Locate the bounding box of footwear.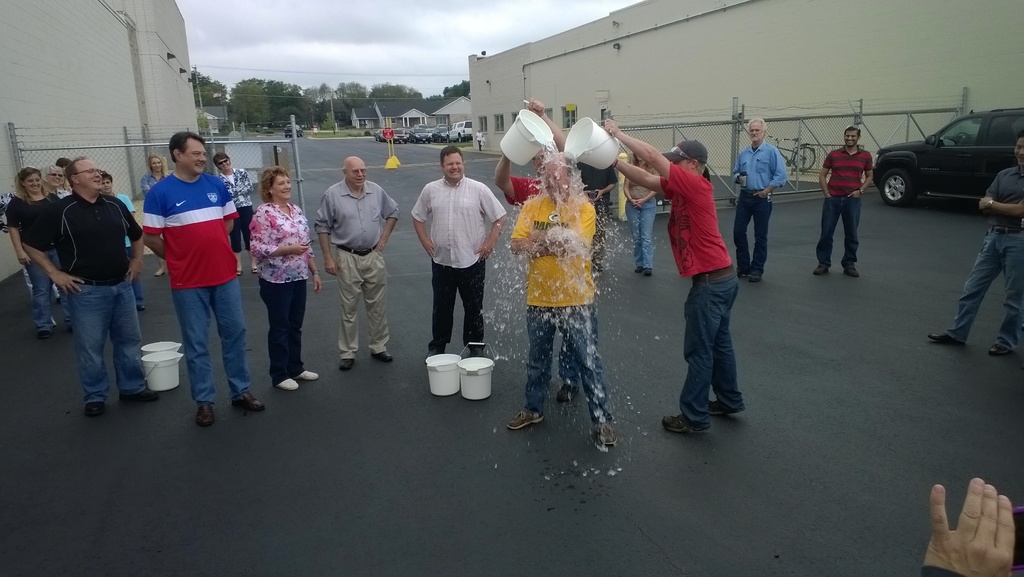
Bounding box: 646, 267, 652, 276.
